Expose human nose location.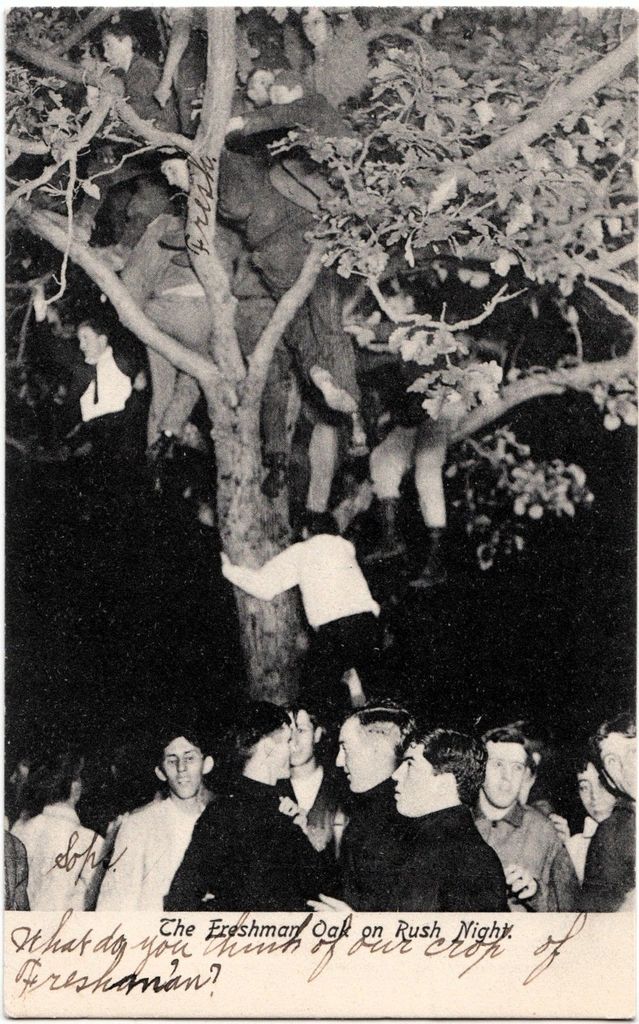
Exposed at Rect(388, 758, 411, 780).
